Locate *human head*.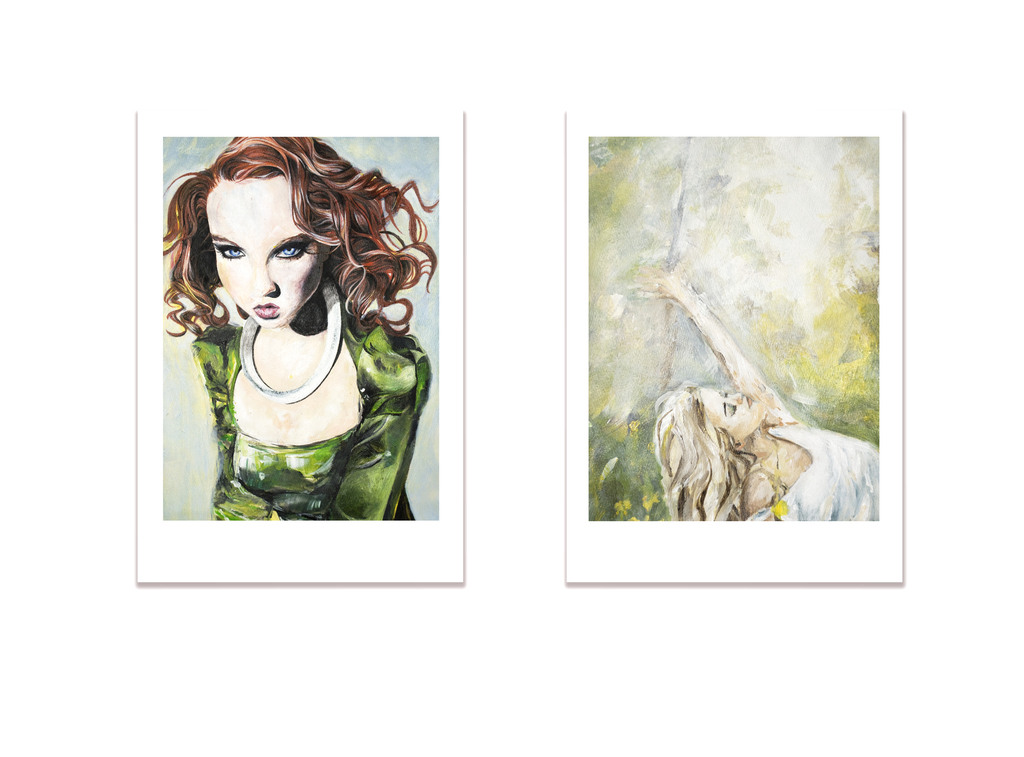
Bounding box: 168:134:376:352.
